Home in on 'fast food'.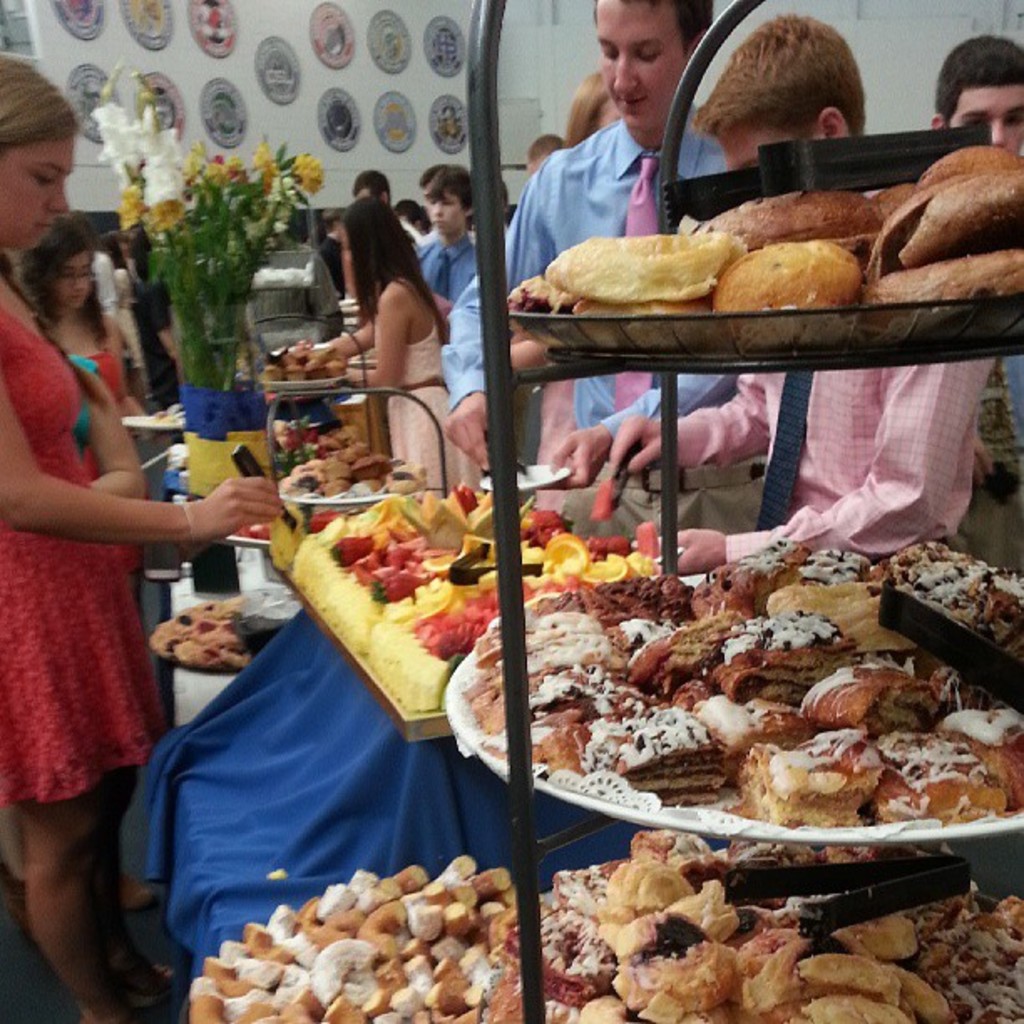
Homed in at (711,698,801,785).
